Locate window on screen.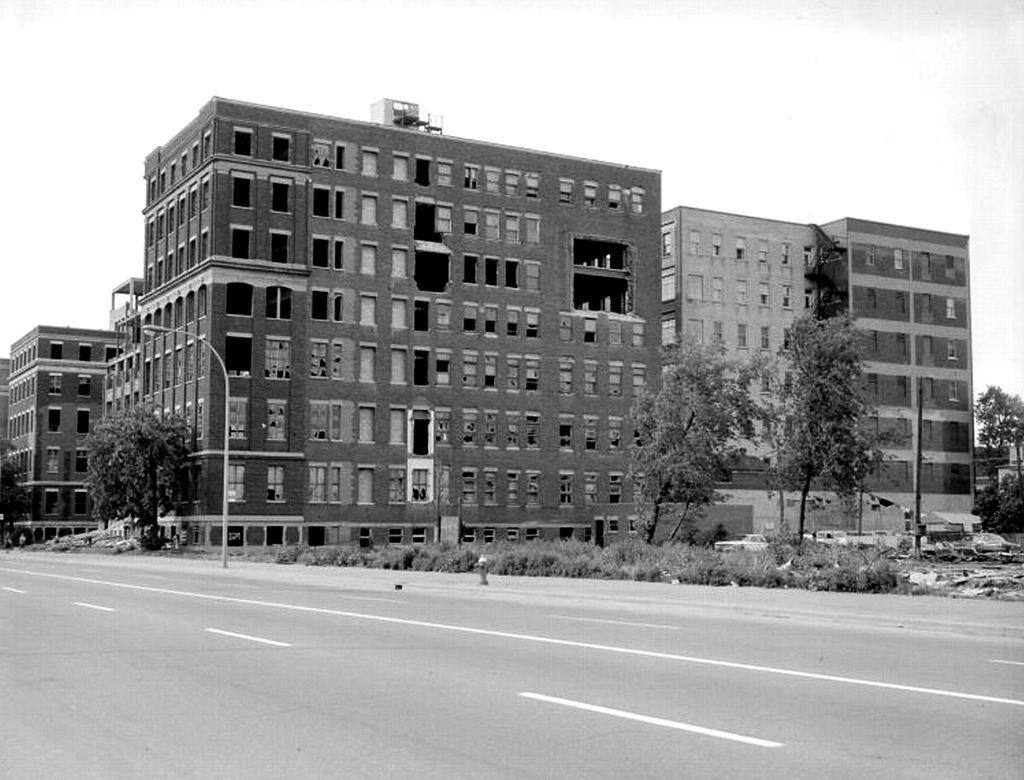
On screen at {"x1": 920, "y1": 419, "x2": 935, "y2": 443}.
